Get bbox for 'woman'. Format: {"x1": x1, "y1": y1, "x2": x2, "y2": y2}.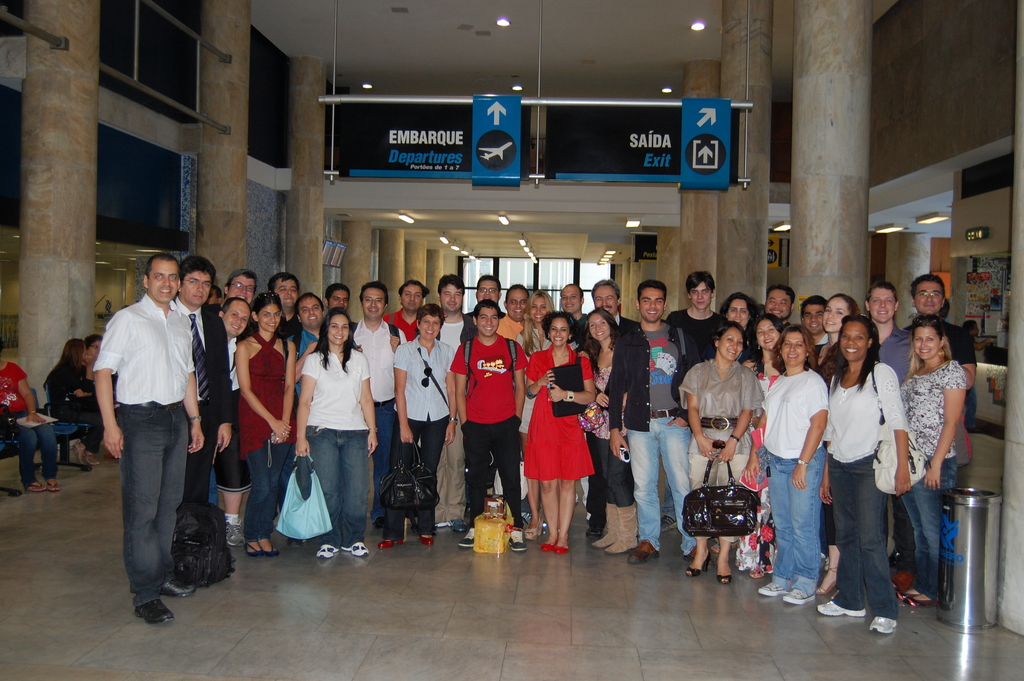
{"x1": 822, "y1": 315, "x2": 913, "y2": 632}.
